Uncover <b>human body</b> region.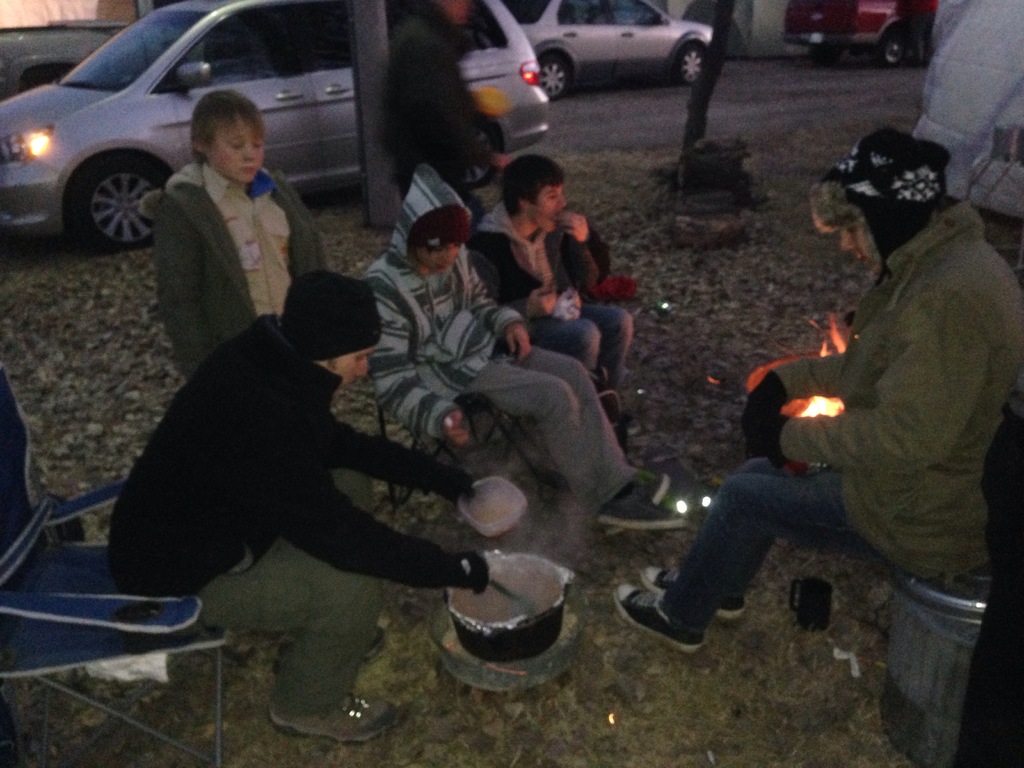
Uncovered: 129,256,479,735.
